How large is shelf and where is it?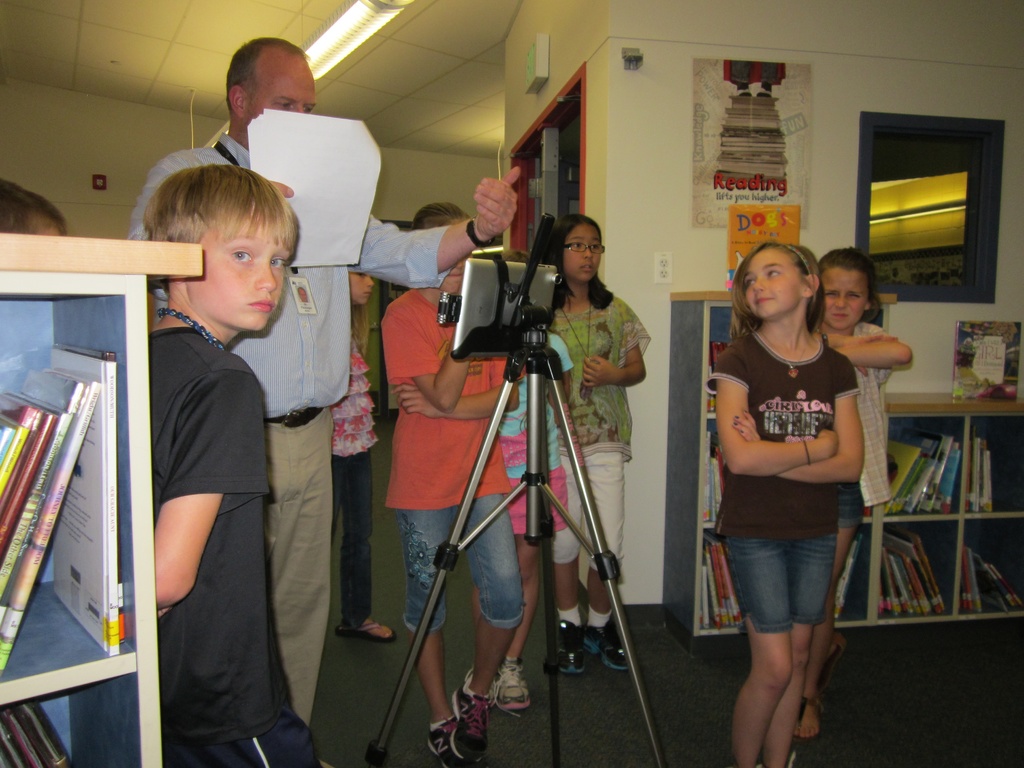
Bounding box: Rect(0, 270, 157, 705).
